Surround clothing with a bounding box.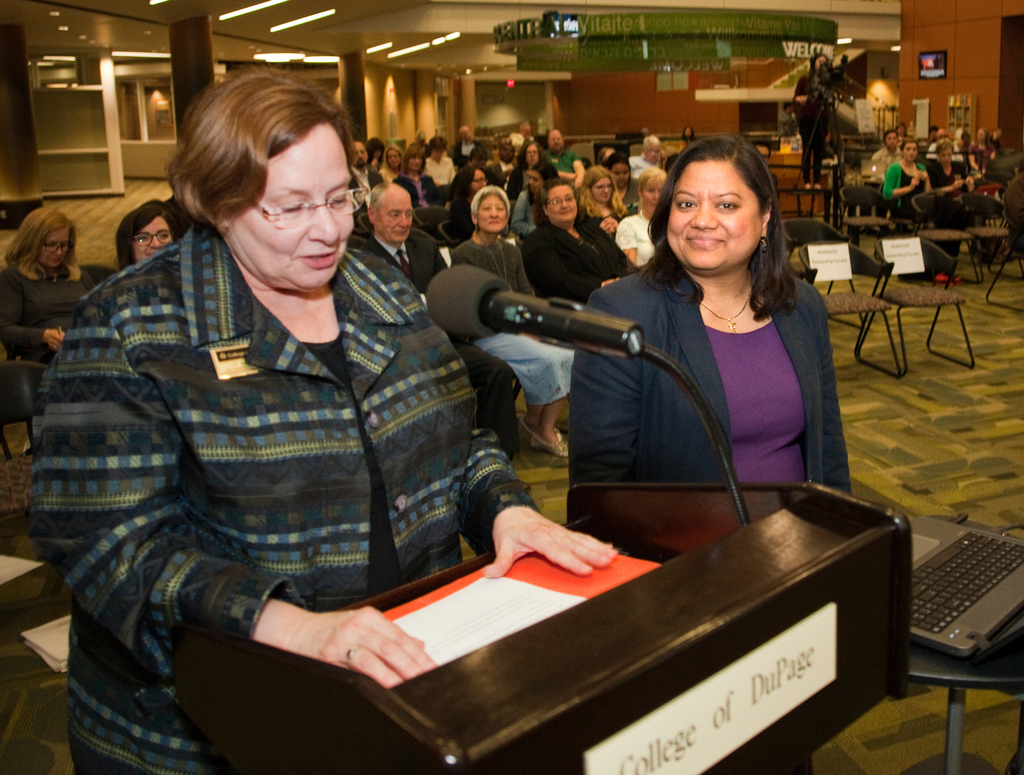
select_region(547, 148, 578, 191).
